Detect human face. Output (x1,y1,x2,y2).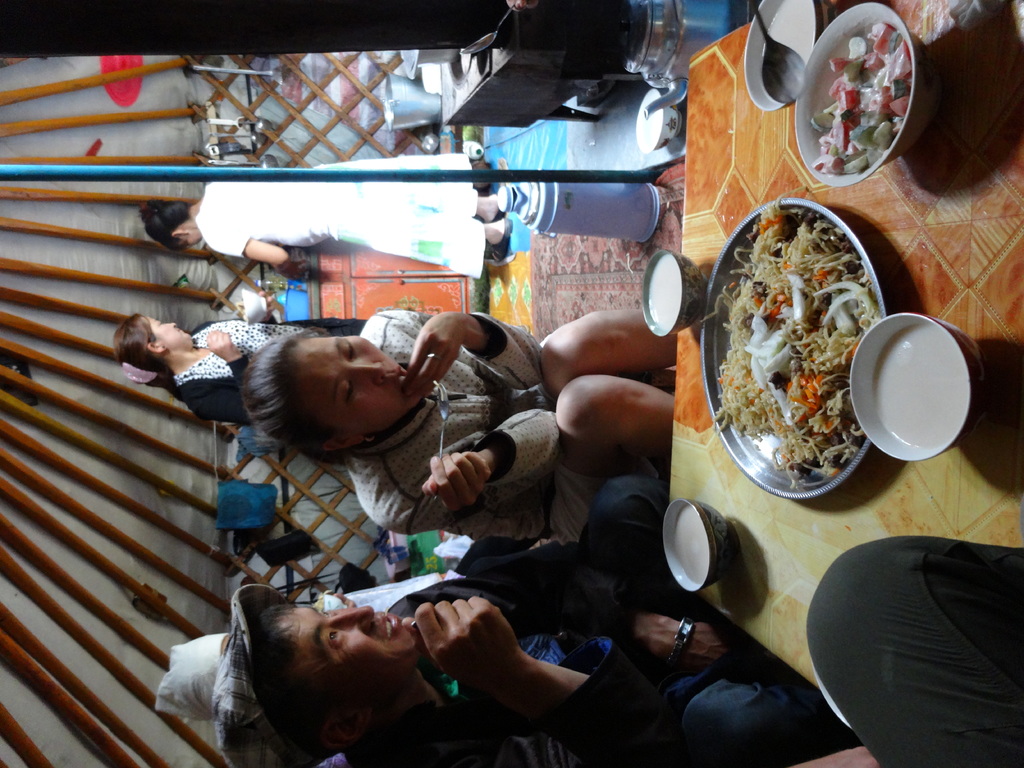
(292,339,422,433).
